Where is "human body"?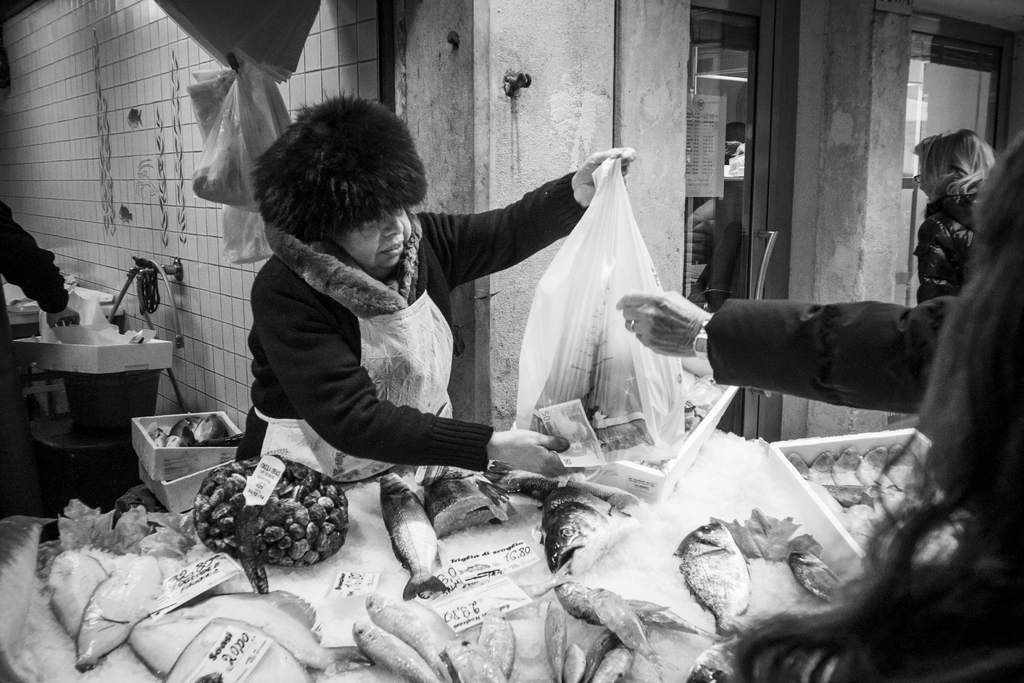
detection(0, 188, 88, 518).
